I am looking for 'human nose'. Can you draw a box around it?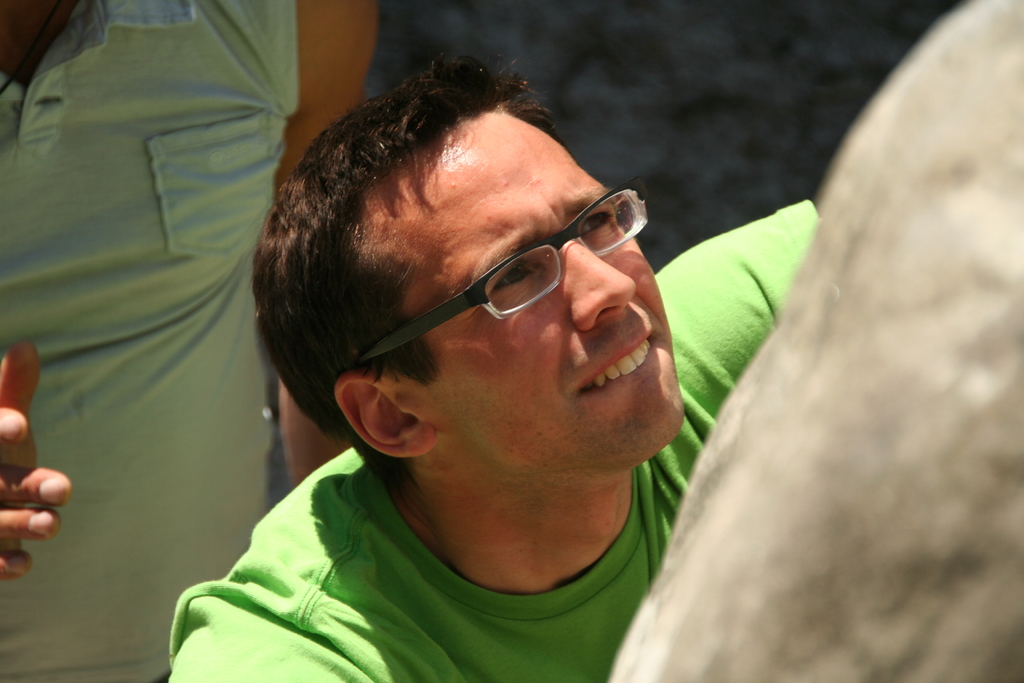
Sure, the bounding box is region(564, 240, 635, 328).
